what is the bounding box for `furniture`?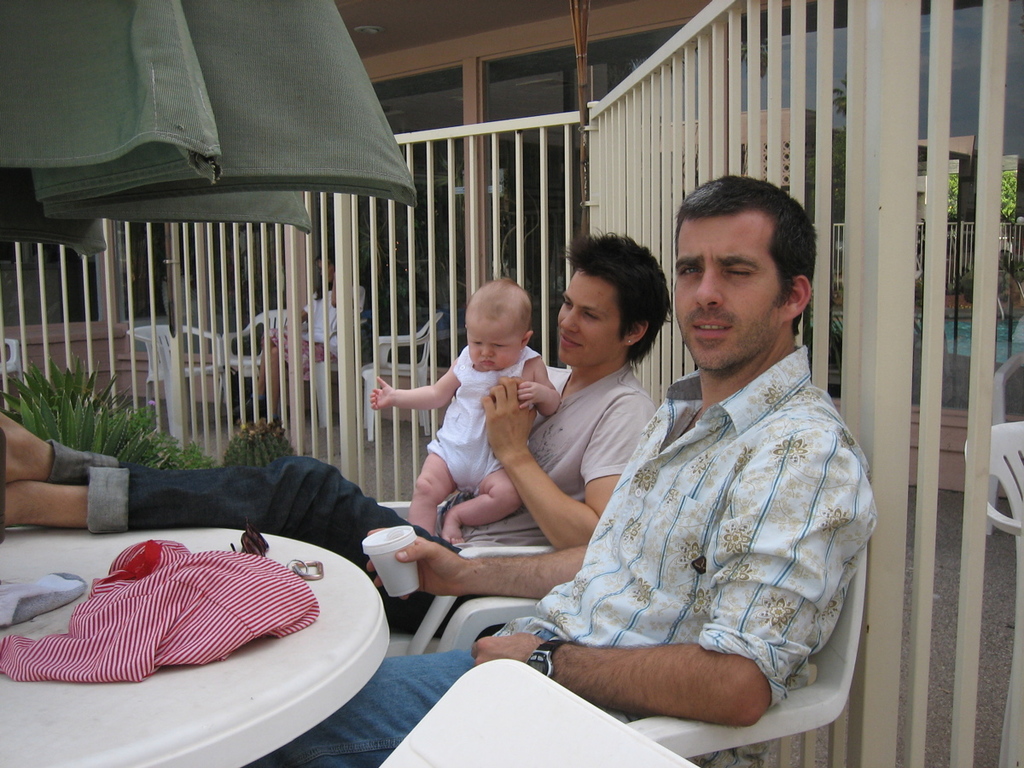
964/420/1023/767.
